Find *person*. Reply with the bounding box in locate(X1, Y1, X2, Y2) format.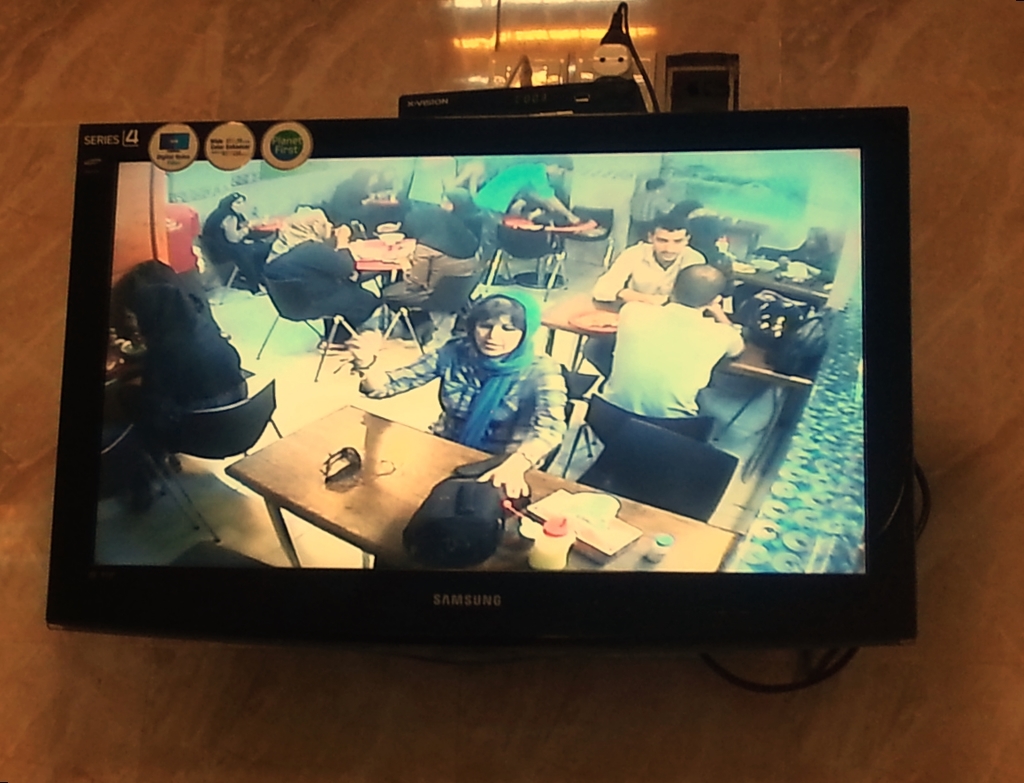
locate(603, 262, 744, 414).
